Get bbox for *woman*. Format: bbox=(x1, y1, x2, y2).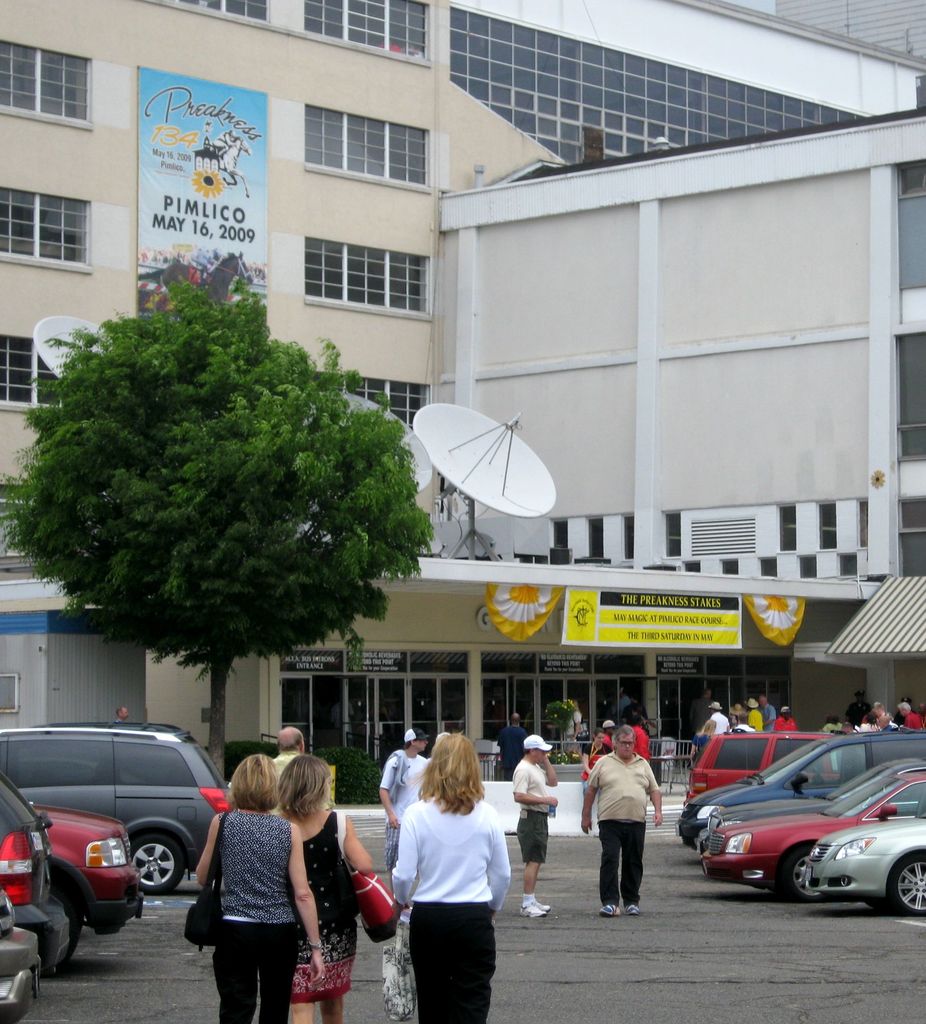
bbox=(274, 745, 380, 1023).
